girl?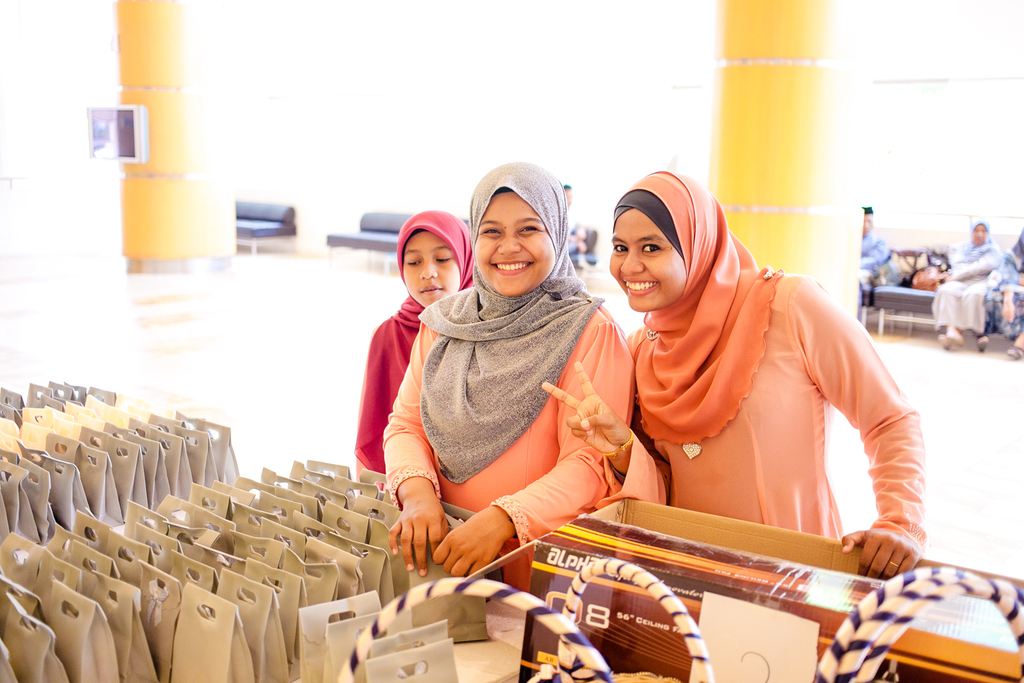
detection(372, 156, 648, 598)
